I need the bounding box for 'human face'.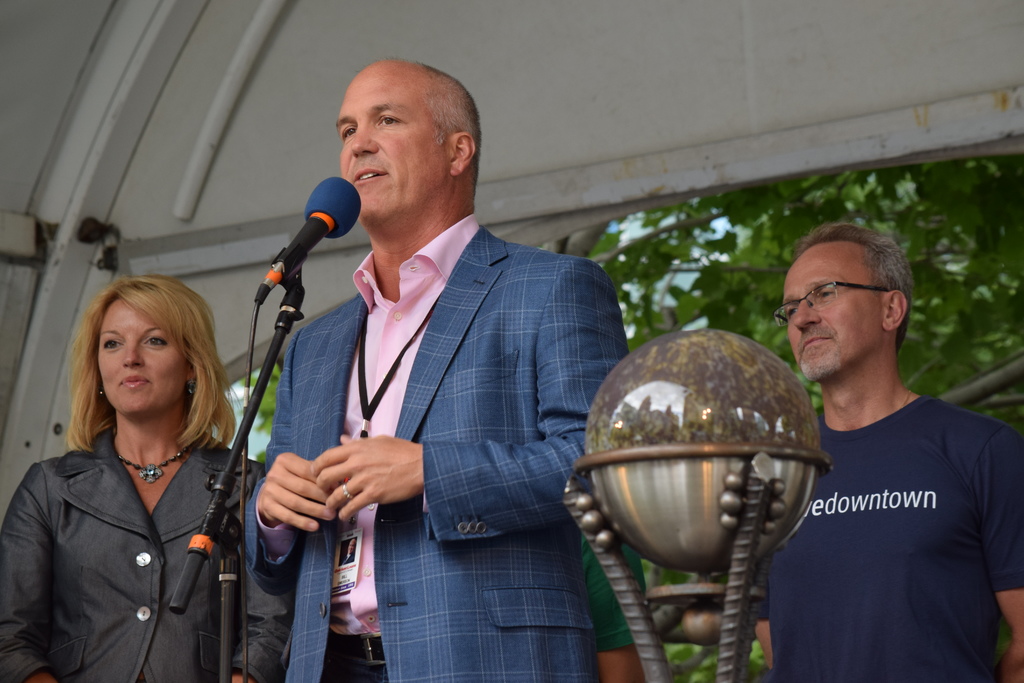
Here it is: [98,296,184,413].
